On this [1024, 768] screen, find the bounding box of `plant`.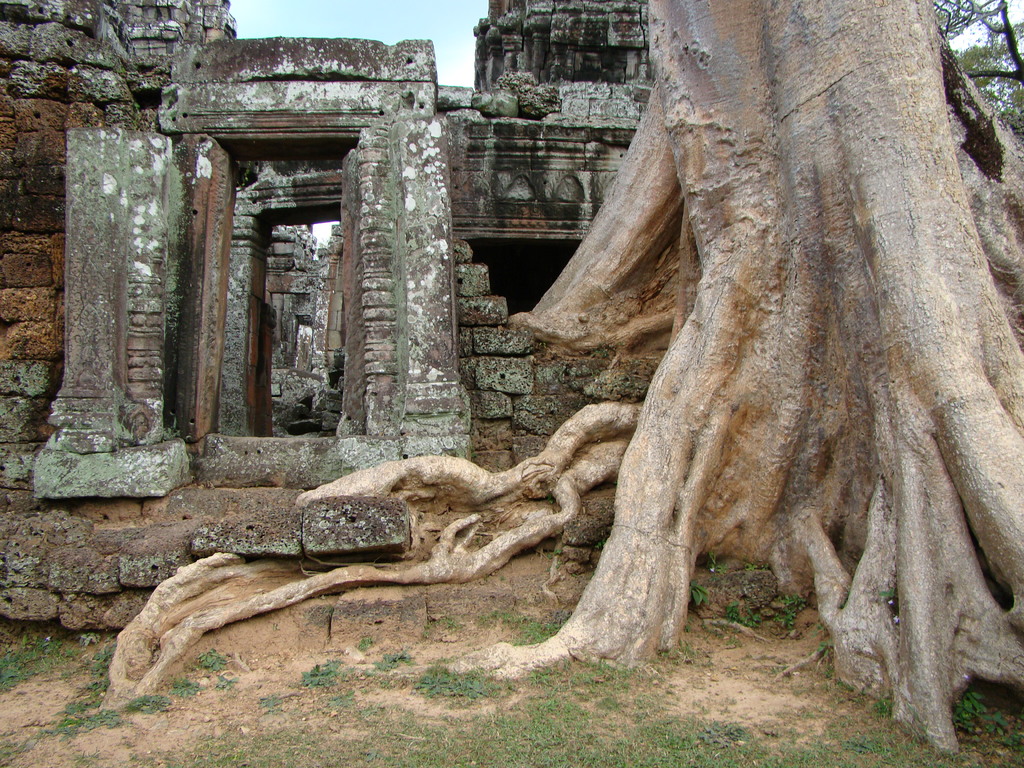
Bounding box: 747/603/762/627.
